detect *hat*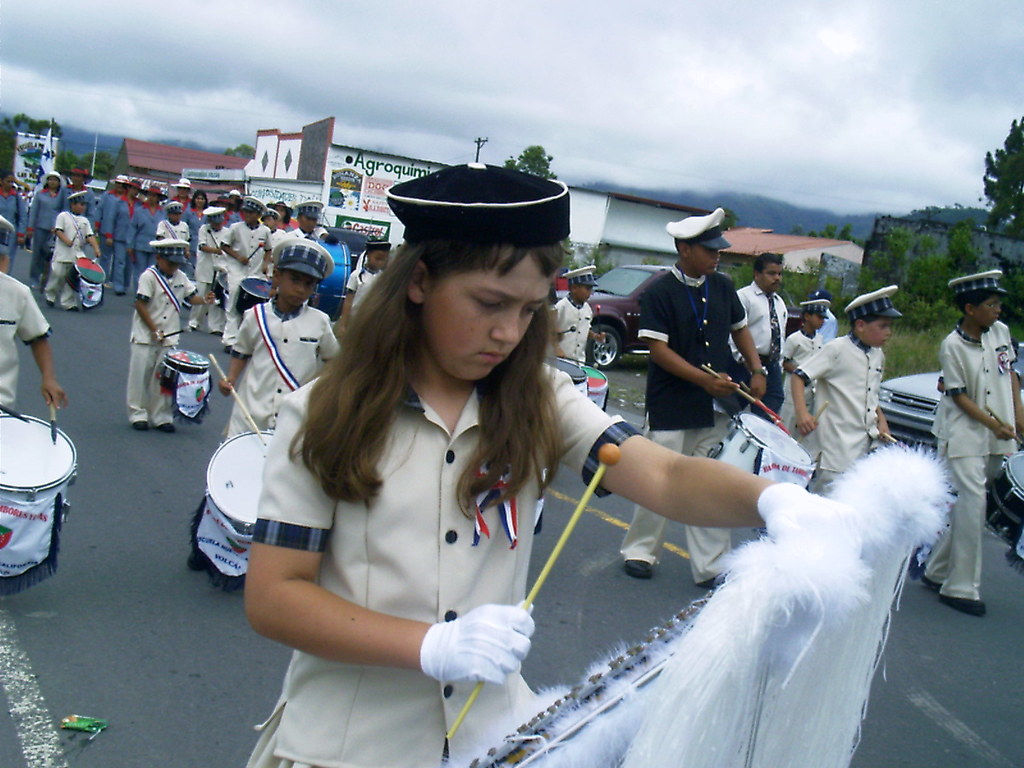
detection(164, 202, 184, 213)
